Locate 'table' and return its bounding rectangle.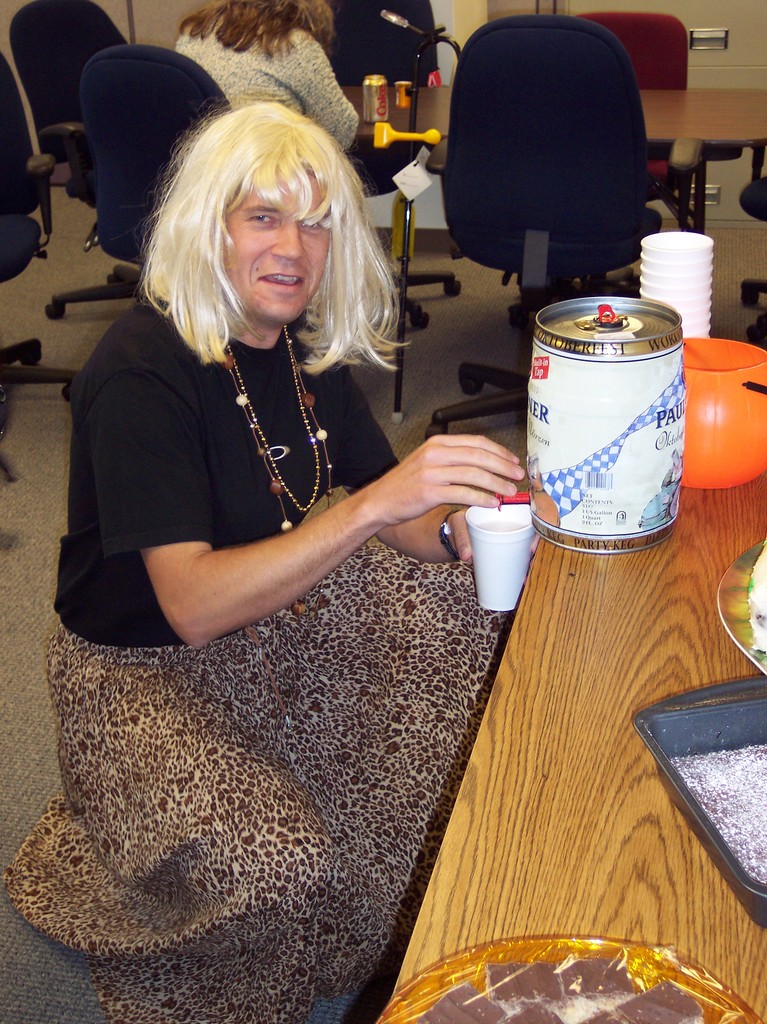
[358,363,766,1023].
